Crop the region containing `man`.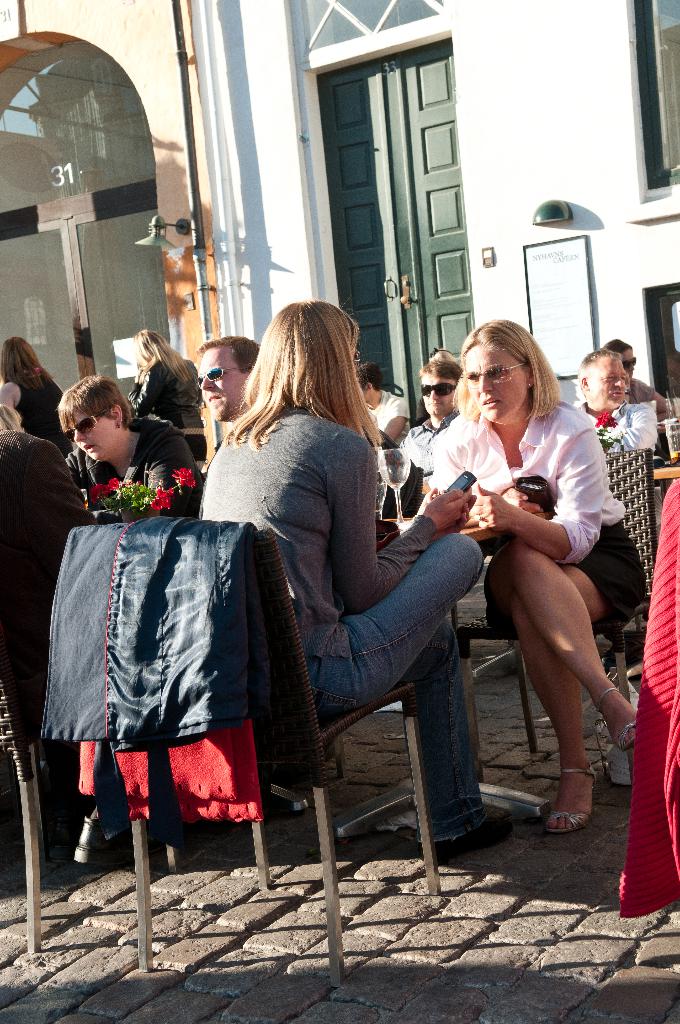
Crop region: {"x1": 399, "y1": 344, "x2": 474, "y2": 480}.
